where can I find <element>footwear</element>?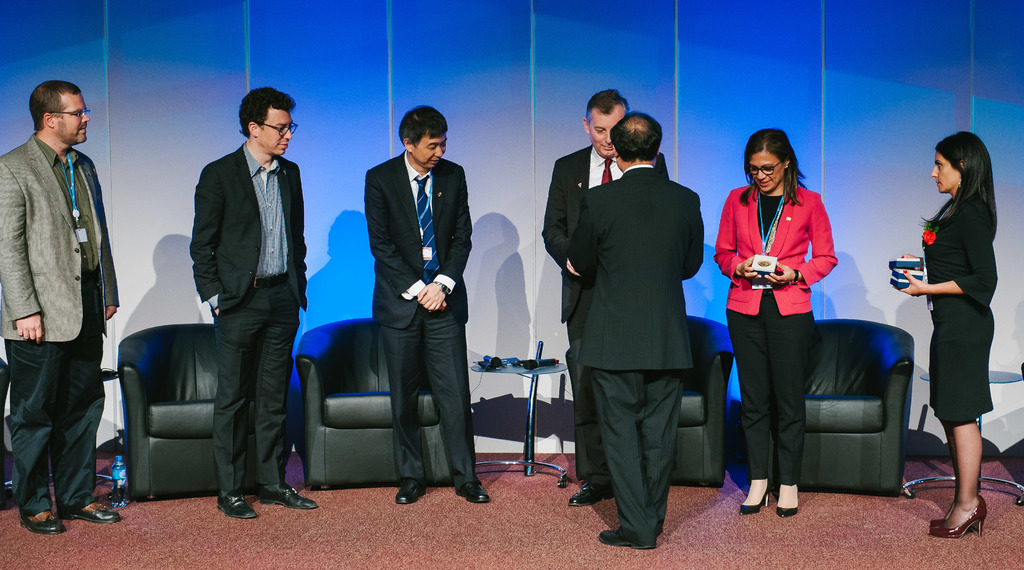
You can find it at (20, 509, 65, 536).
